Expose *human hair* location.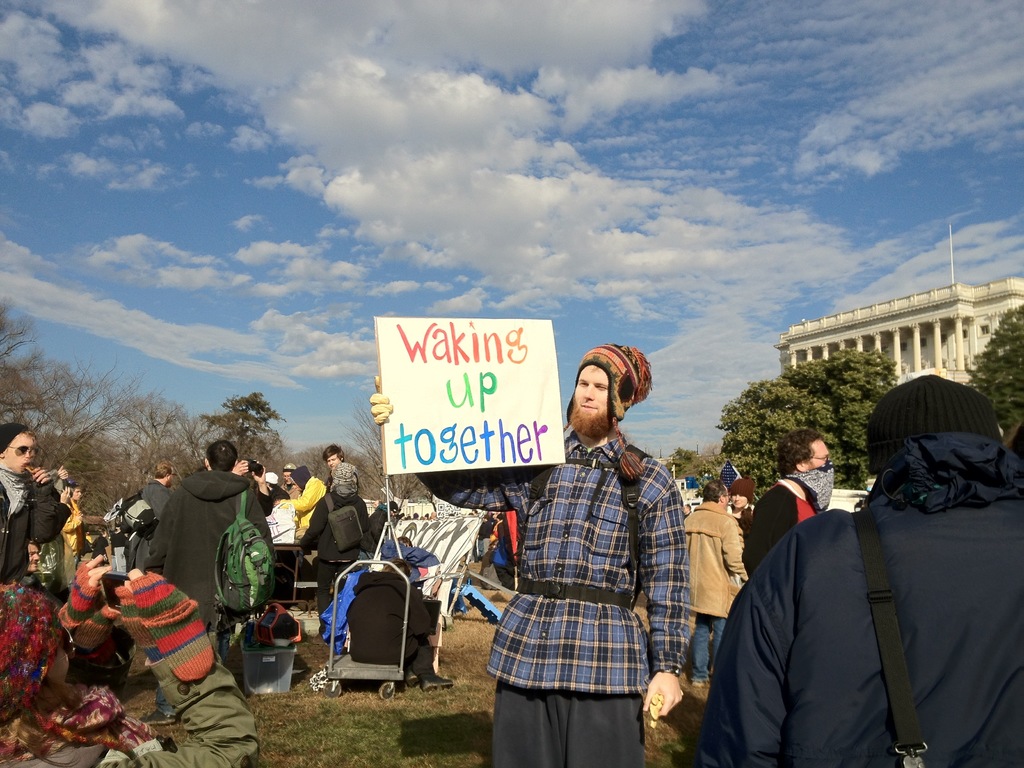
Exposed at {"left": 202, "top": 438, "right": 238, "bottom": 471}.
